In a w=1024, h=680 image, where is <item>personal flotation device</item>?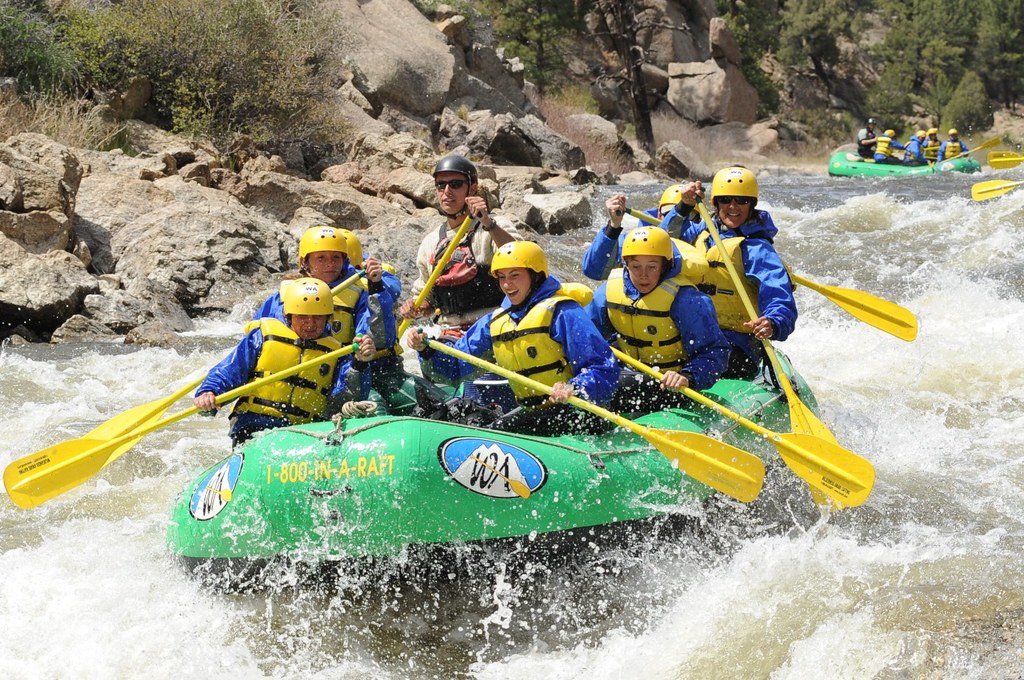
<bbox>917, 137, 943, 169</bbox>.
